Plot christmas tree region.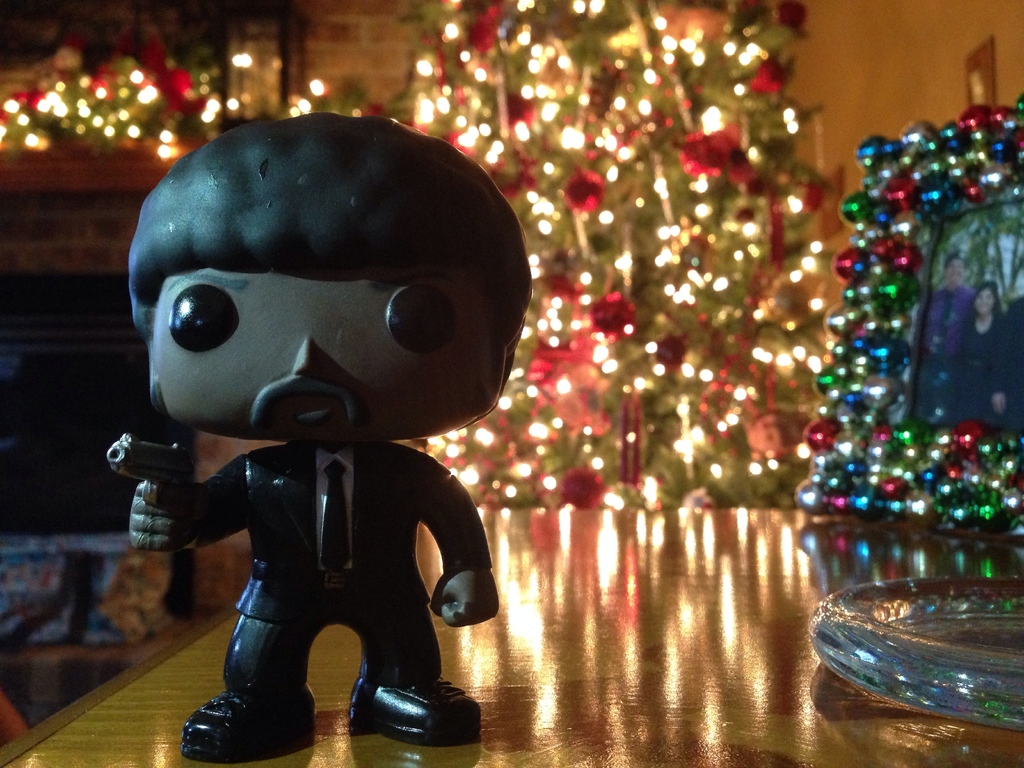
Plotted at l=353, t=0, r=832, b=504.
